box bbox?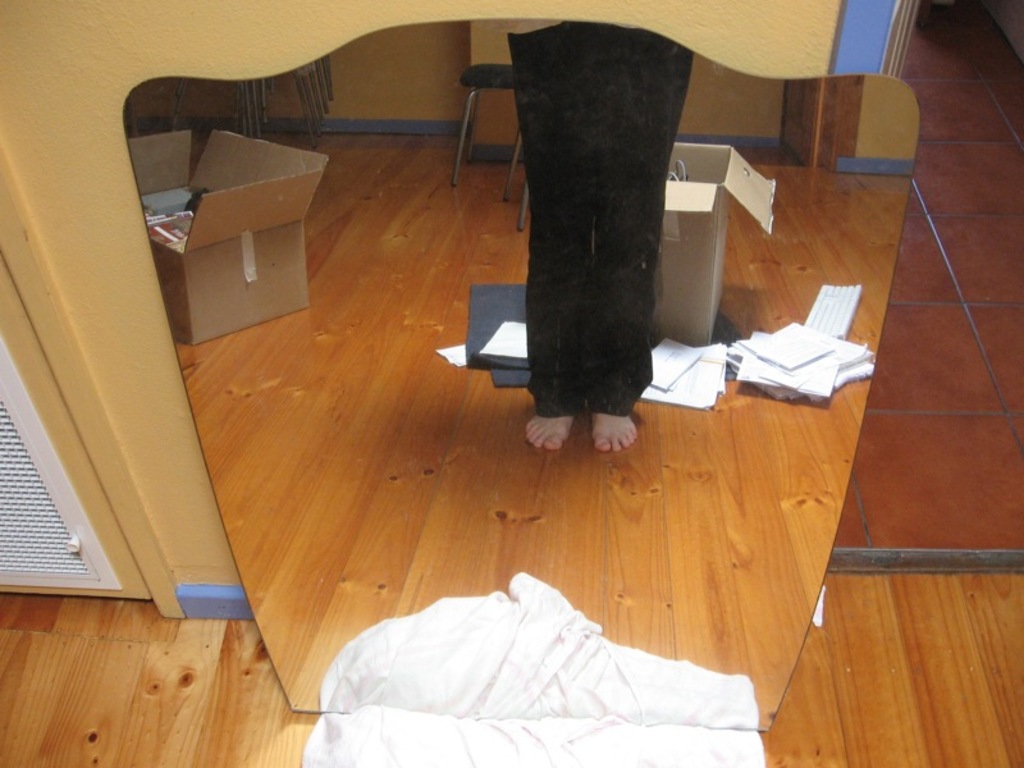
(129,128,332,342)
